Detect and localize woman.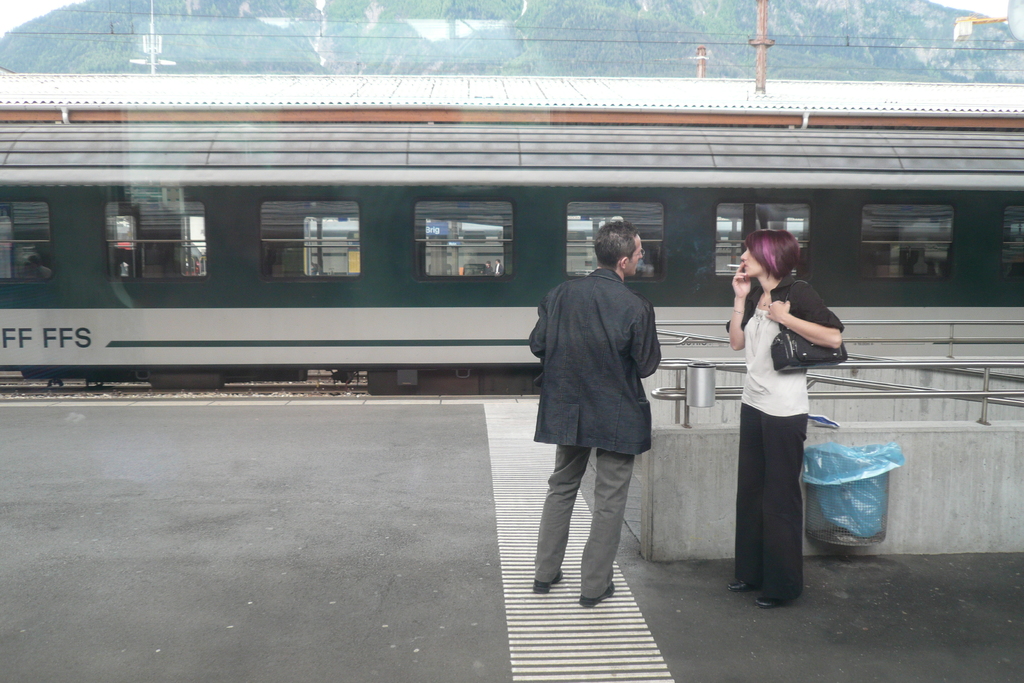
Localized at (725,226,844,604).
